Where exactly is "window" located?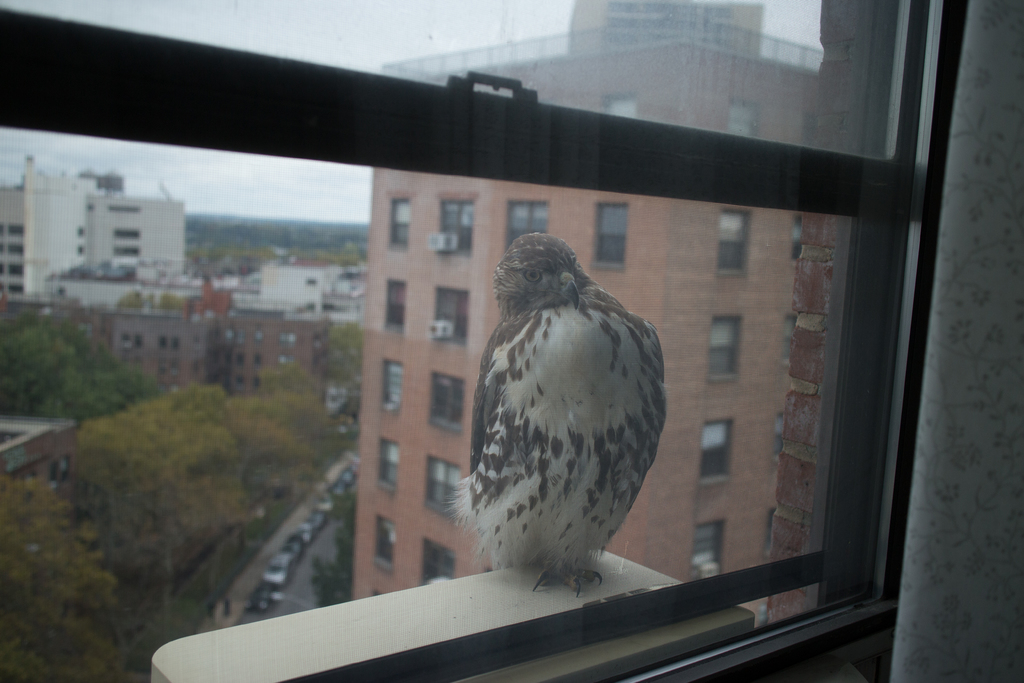
Its bounding box is [0,0,934,682].
